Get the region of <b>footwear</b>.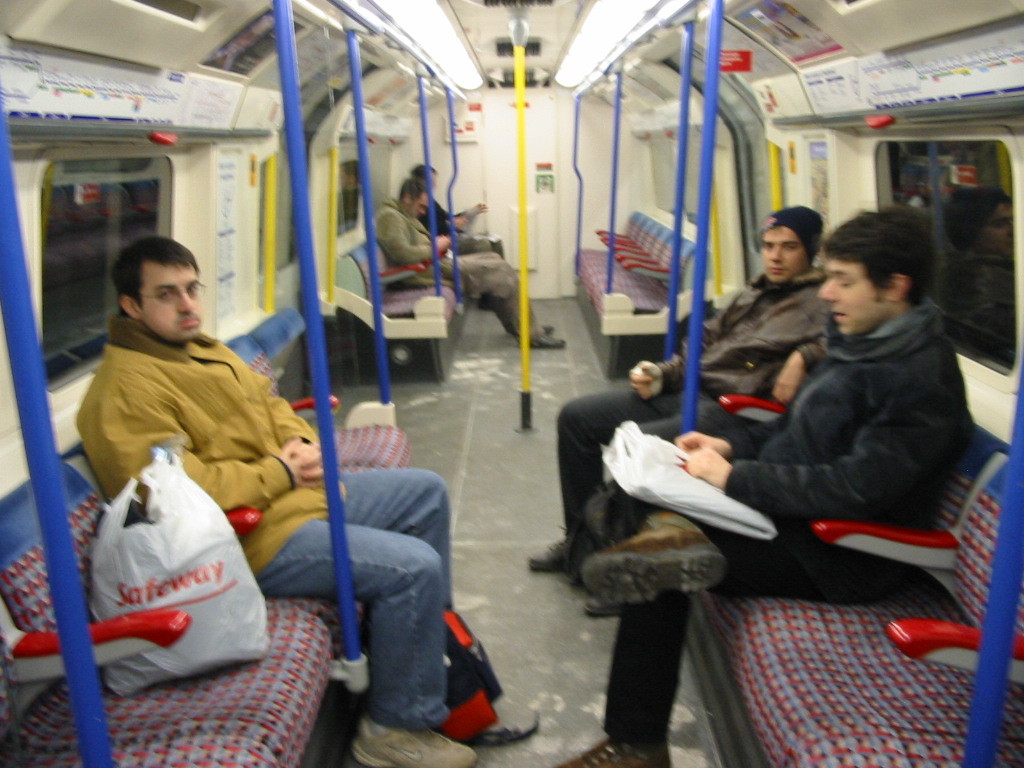
351:709:471:767.
